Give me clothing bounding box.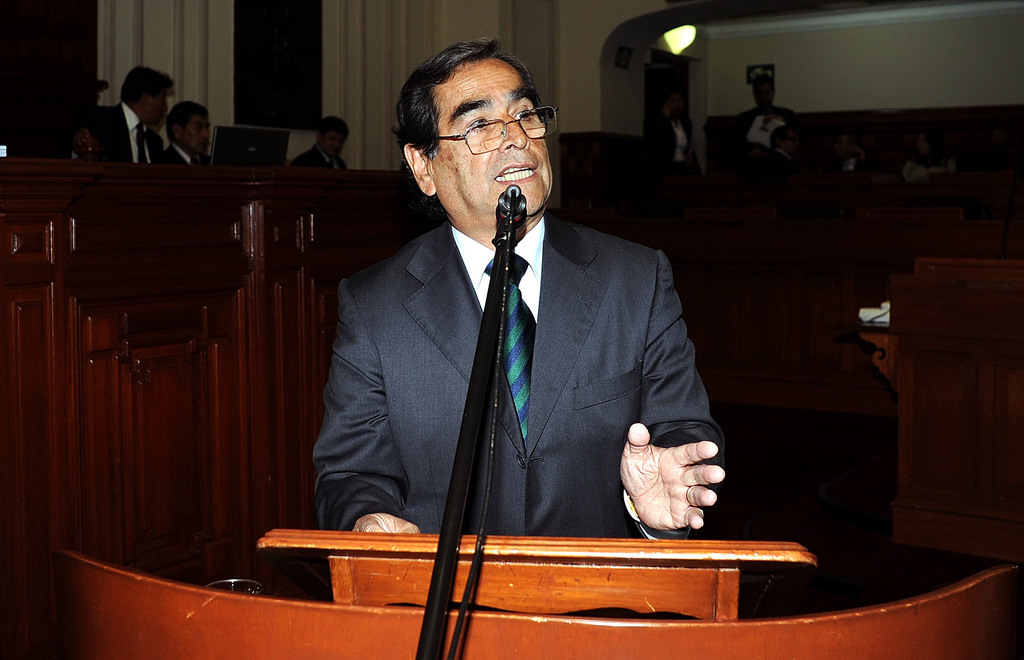
crop(838, 156, 863, 191).
